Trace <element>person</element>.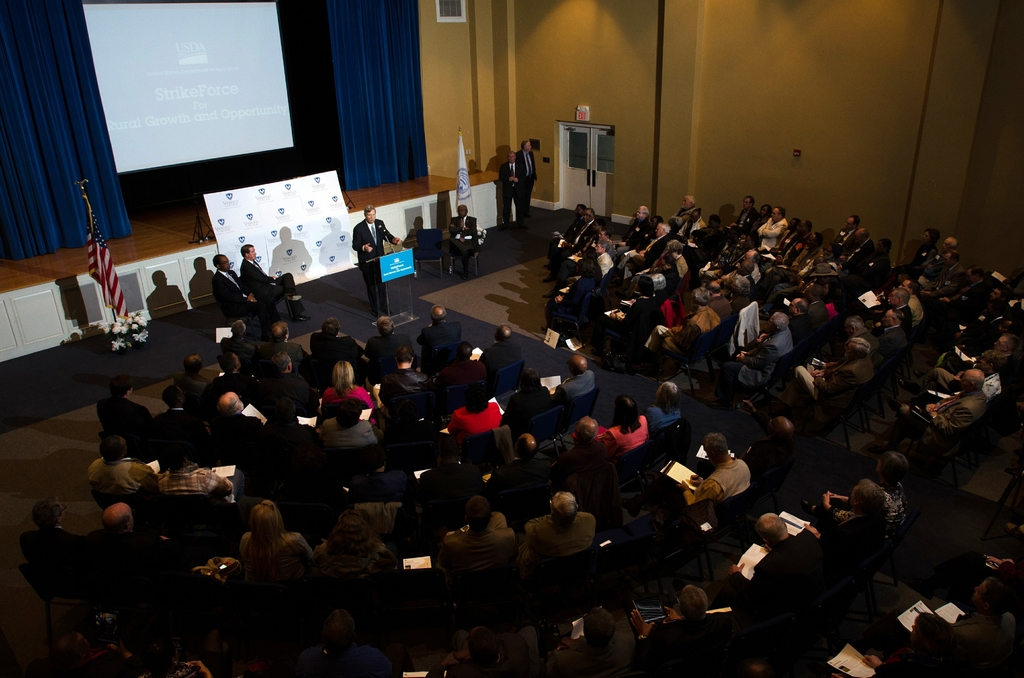
Traced to [601,385,648,455].
